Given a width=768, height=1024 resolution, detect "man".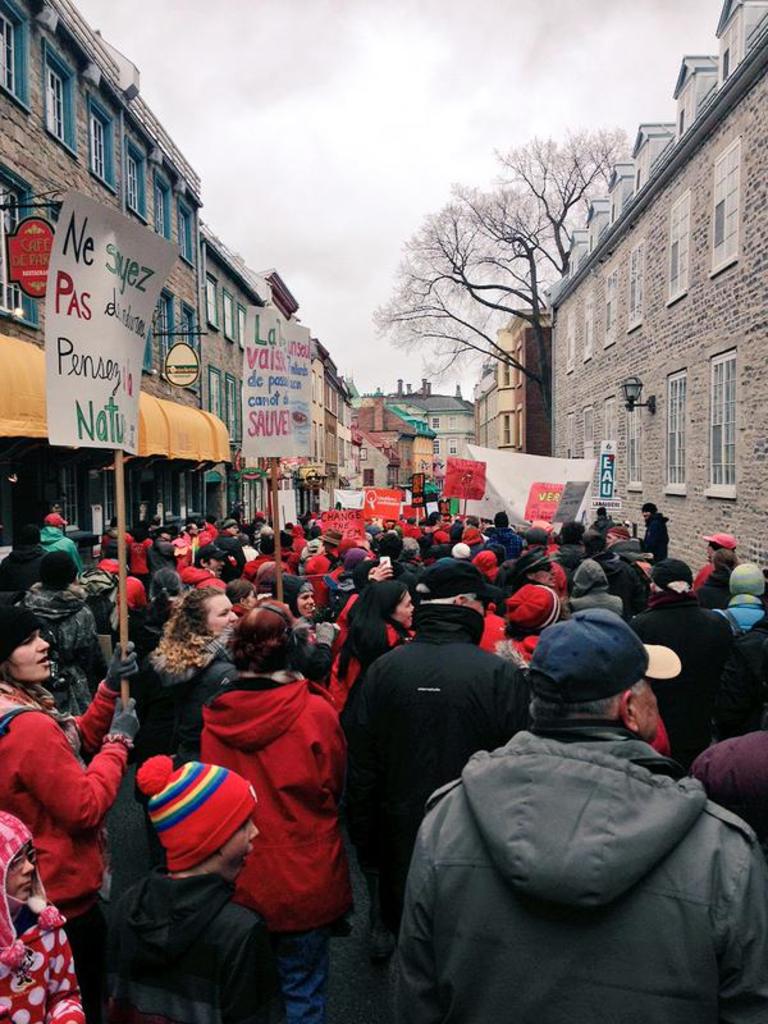
422:538:499:609.
